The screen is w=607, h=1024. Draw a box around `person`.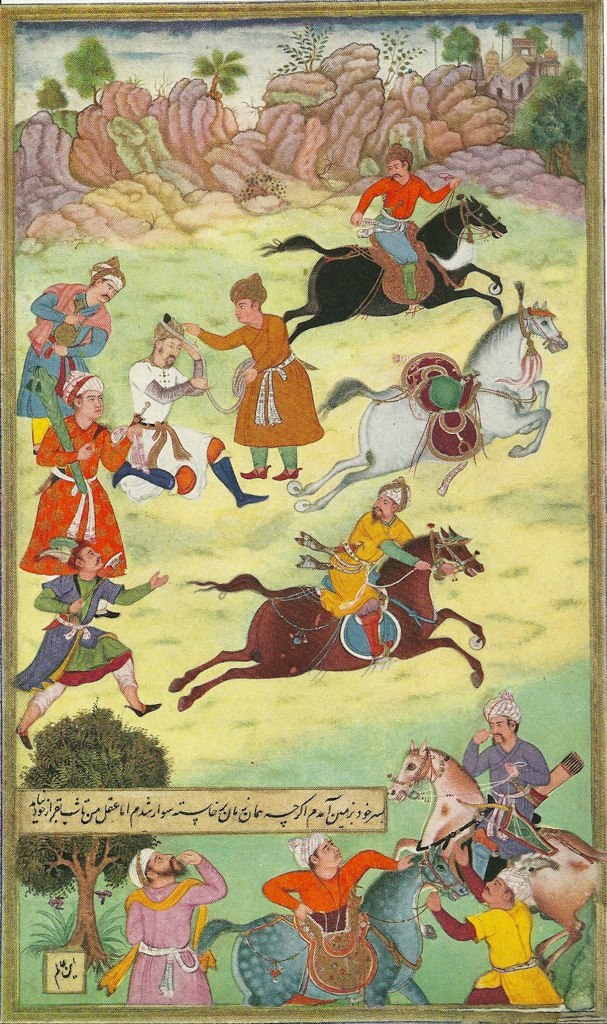
(352,142,460,313).
